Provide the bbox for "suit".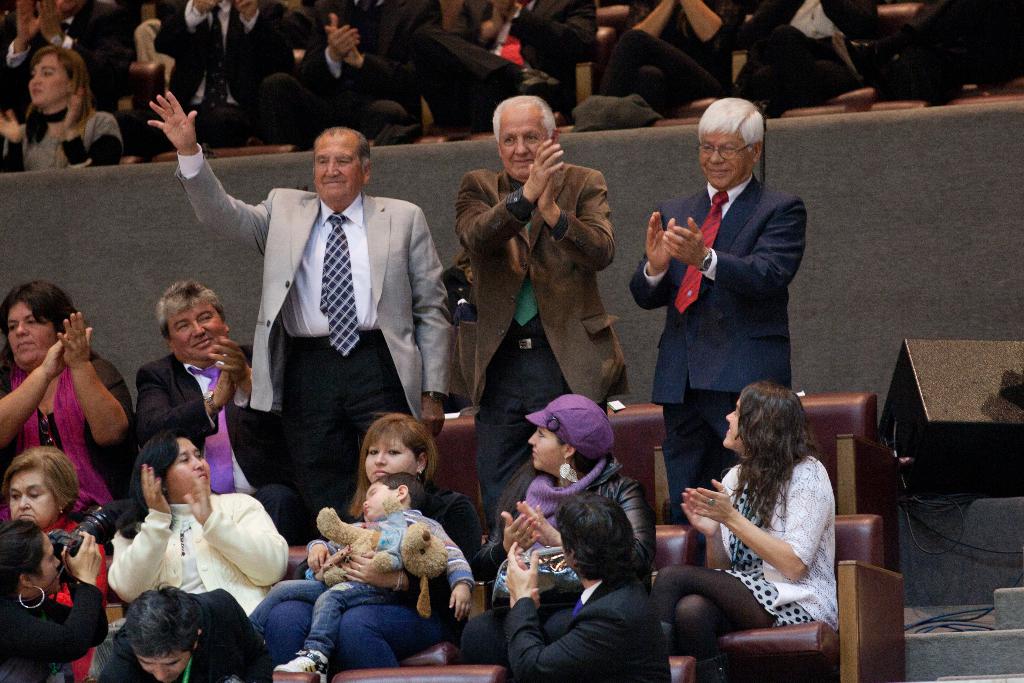
bbox=[508, 577, 674, 682].
